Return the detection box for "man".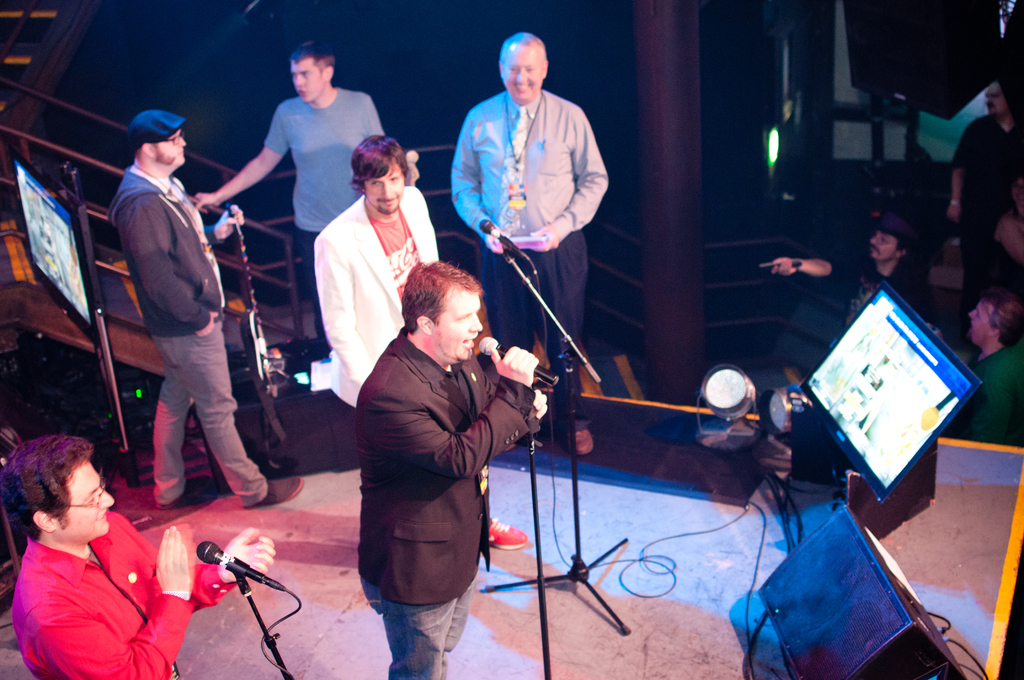
447,30,614,453.
